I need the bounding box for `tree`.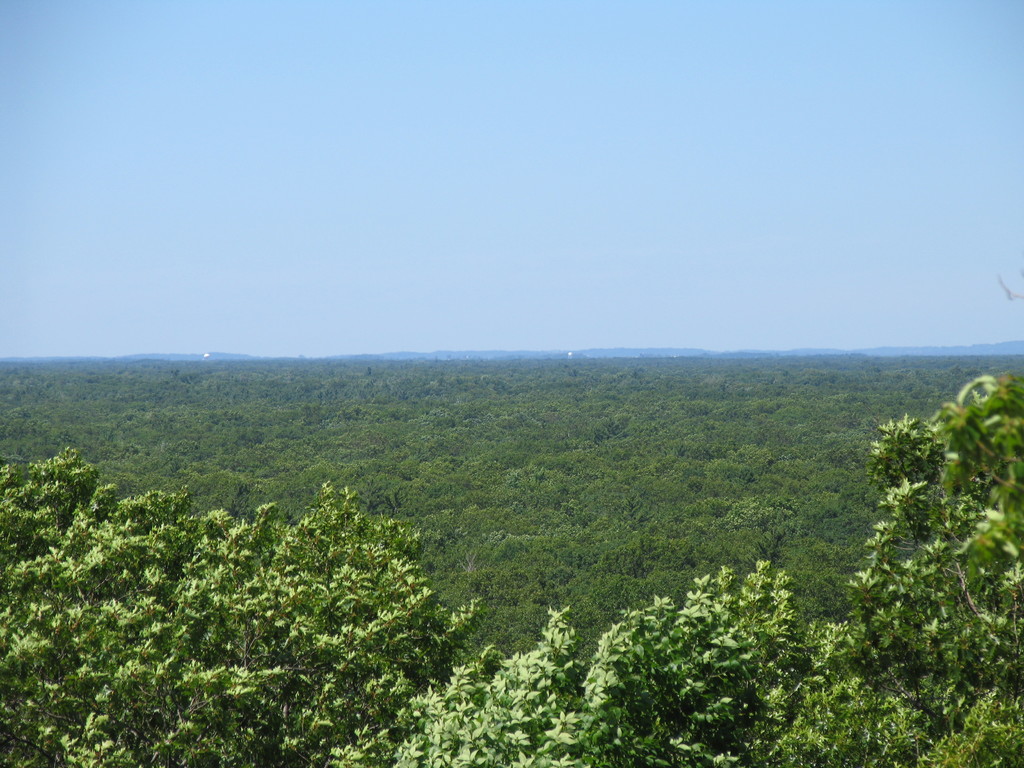
Here it is: [x1=852, y1=375, x2=1023, y2=767].
